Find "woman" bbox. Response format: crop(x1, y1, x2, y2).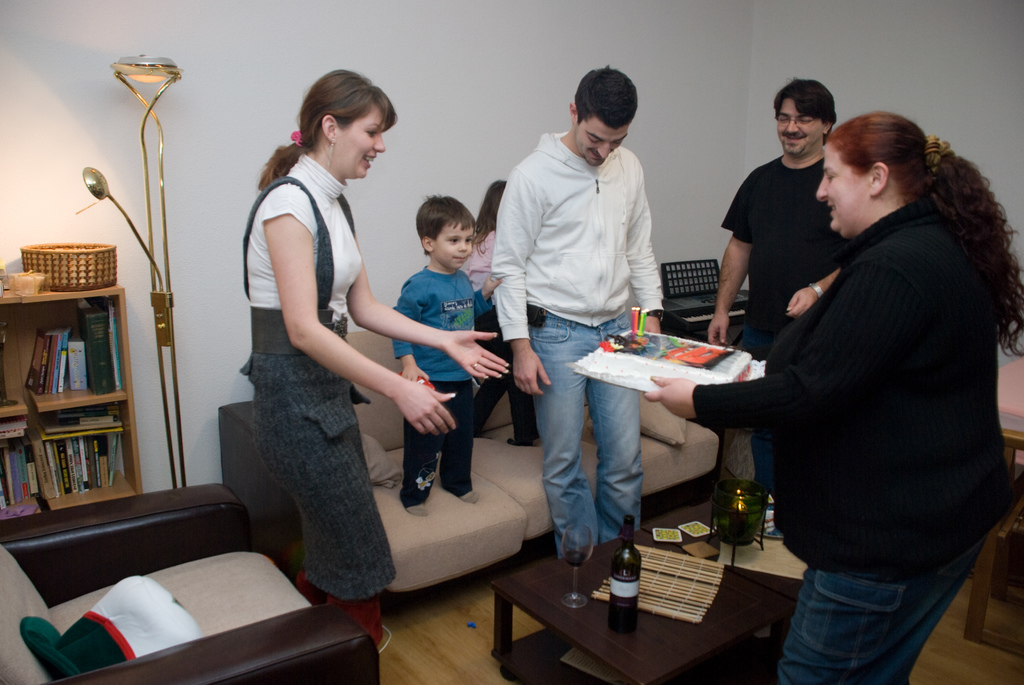
crop(700, 93, 991, 660).
